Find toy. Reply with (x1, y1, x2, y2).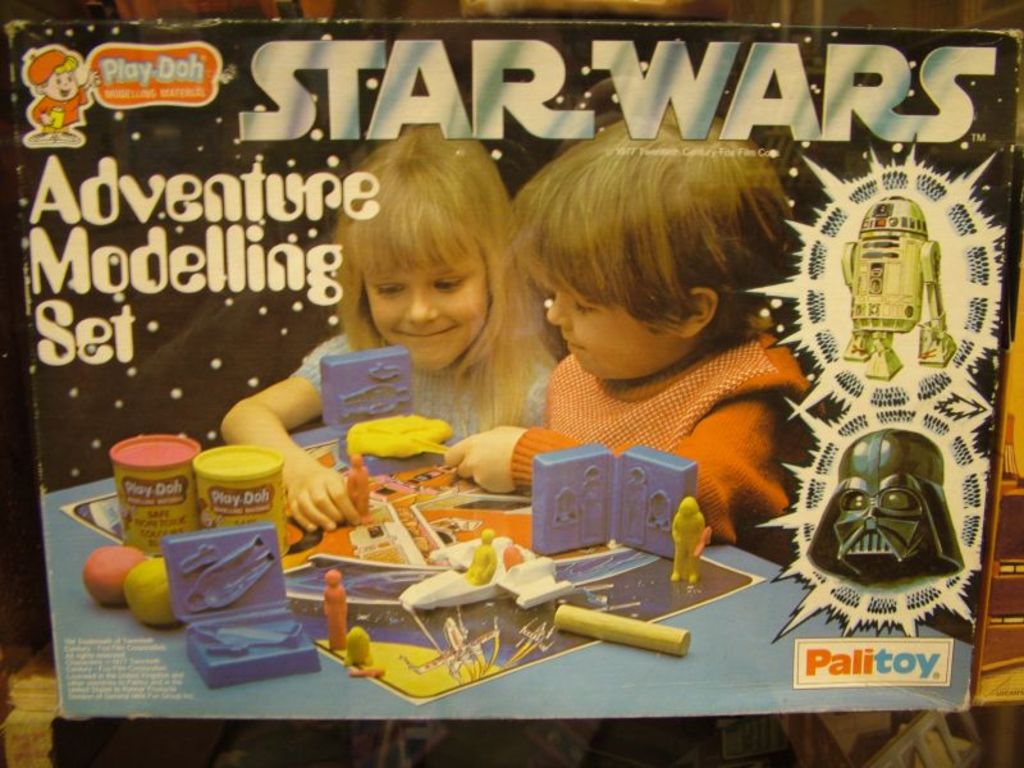
(319, 344, 422, 451).
